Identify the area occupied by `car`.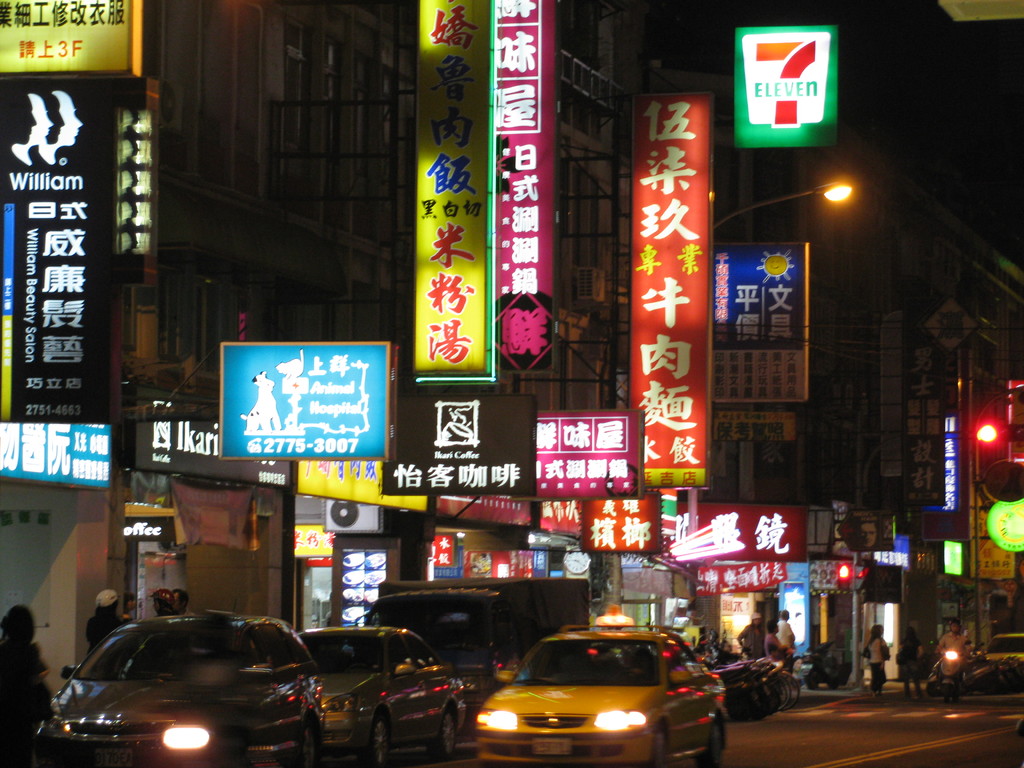
Area: BBox(476, 621, 729, 767).
